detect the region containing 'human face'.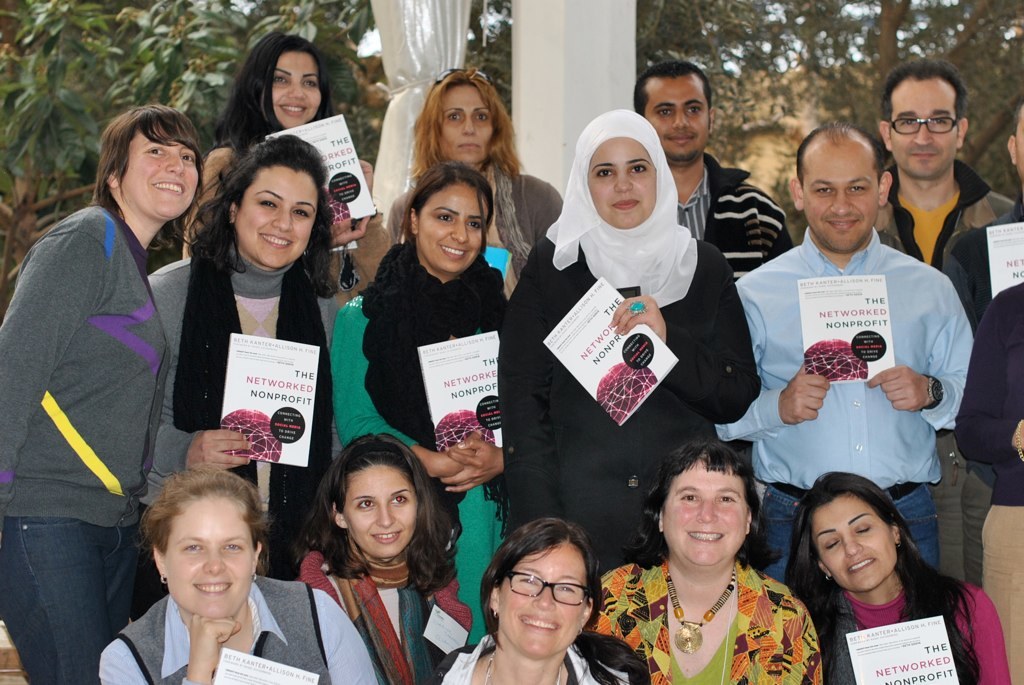
bbox=[416, 182, 497, 278].
